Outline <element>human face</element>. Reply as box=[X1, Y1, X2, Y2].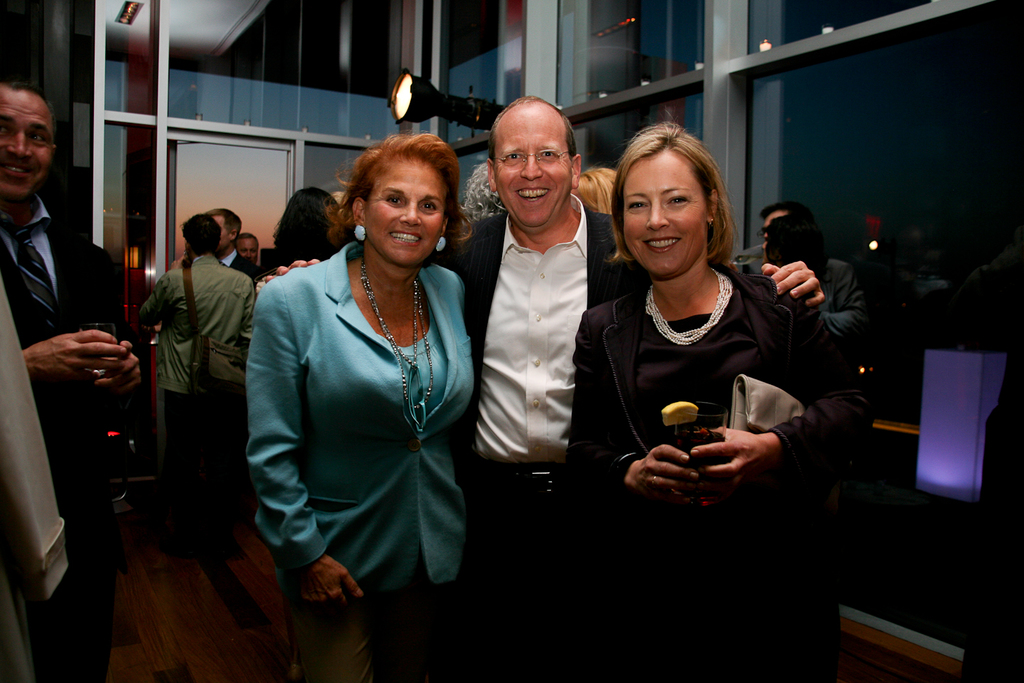
box=[0, 92, 55, 198].
